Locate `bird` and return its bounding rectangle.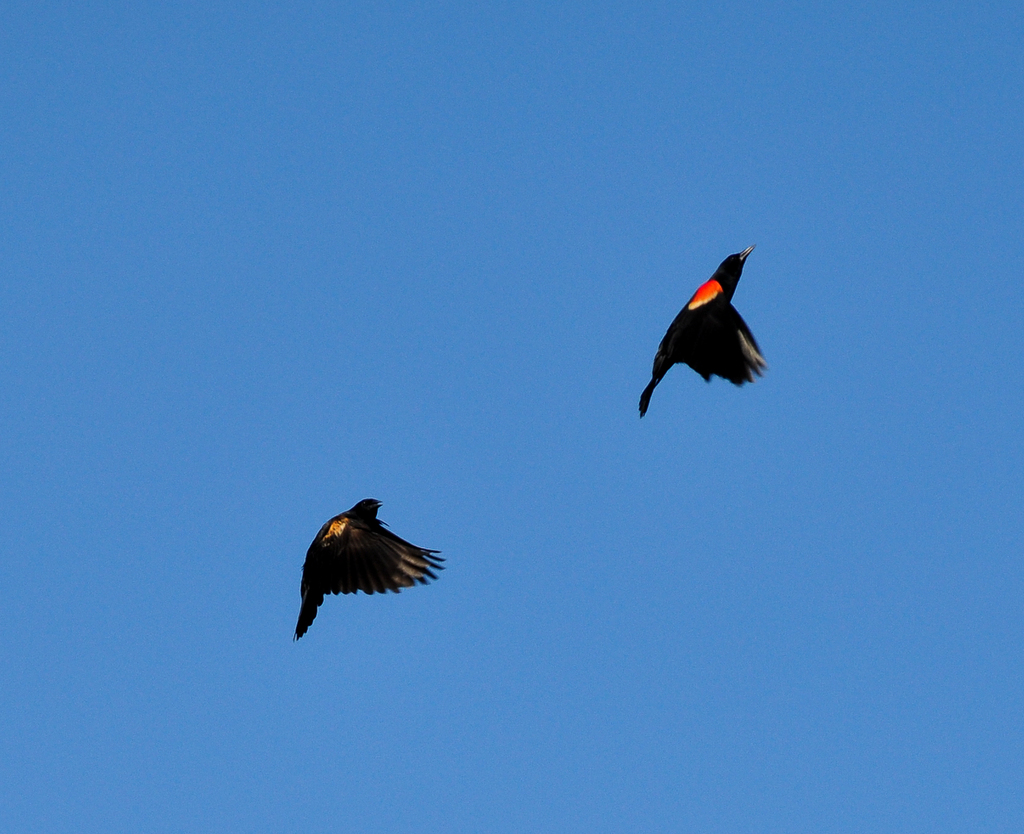
select_region(630, 251, 776, 429).
